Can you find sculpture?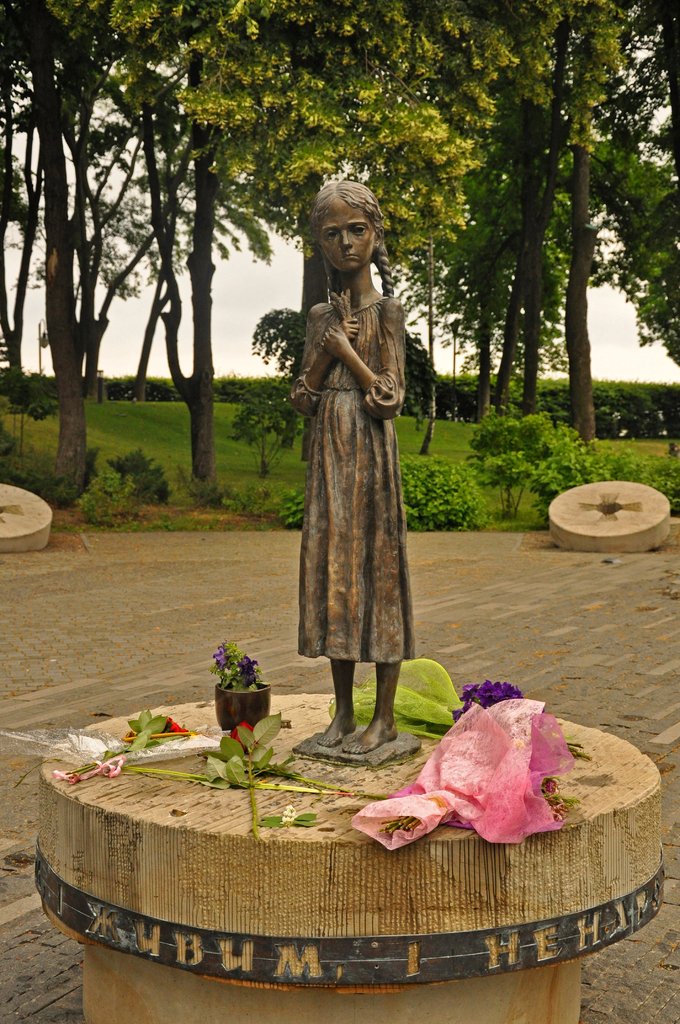
Yes, bounding box: {"x1": 277, "y1": 163, "x2": 434, "y2": 735}.
